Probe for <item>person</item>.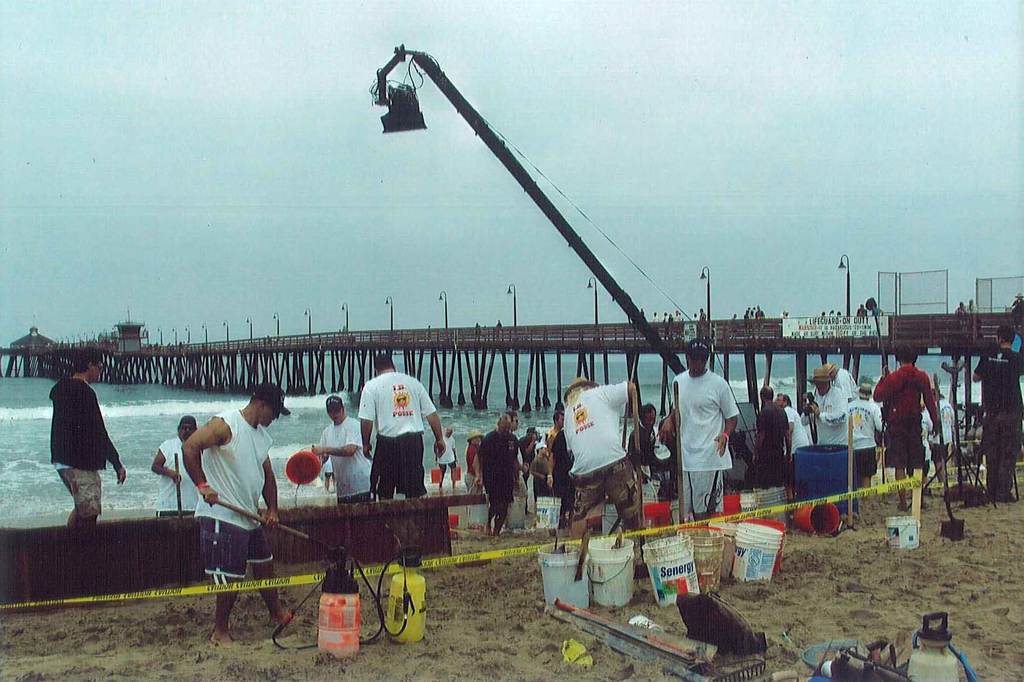
Probe result: (left=849, top=391, right=882, bottom=492).
